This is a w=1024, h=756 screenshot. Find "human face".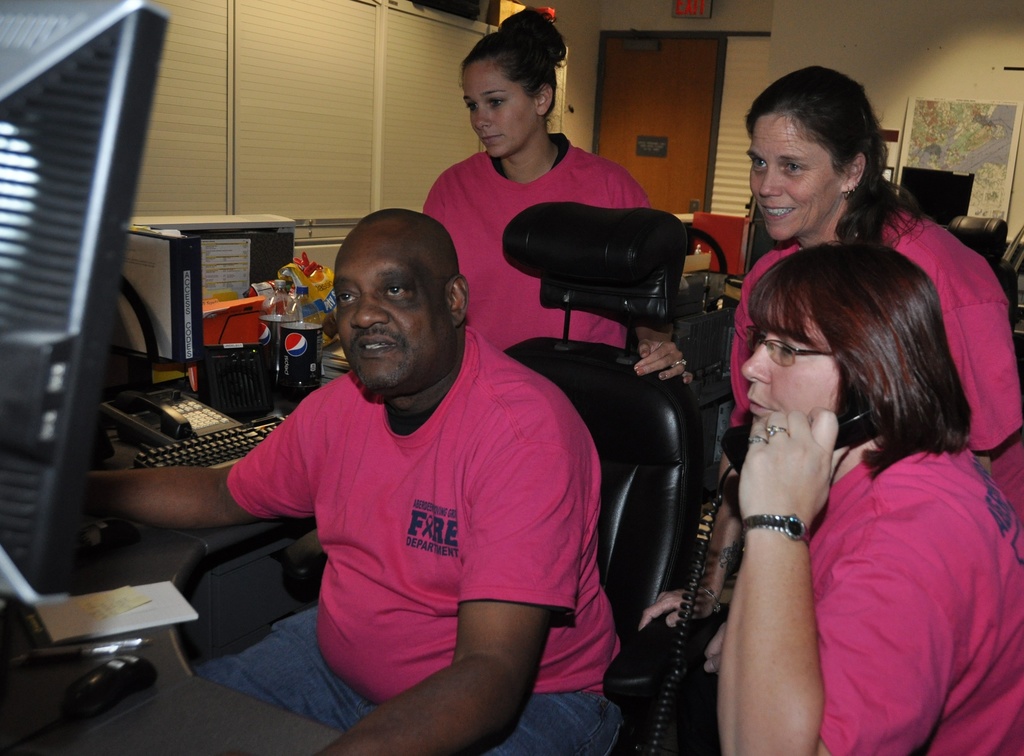
Bounding box: [458,58,541,156].
